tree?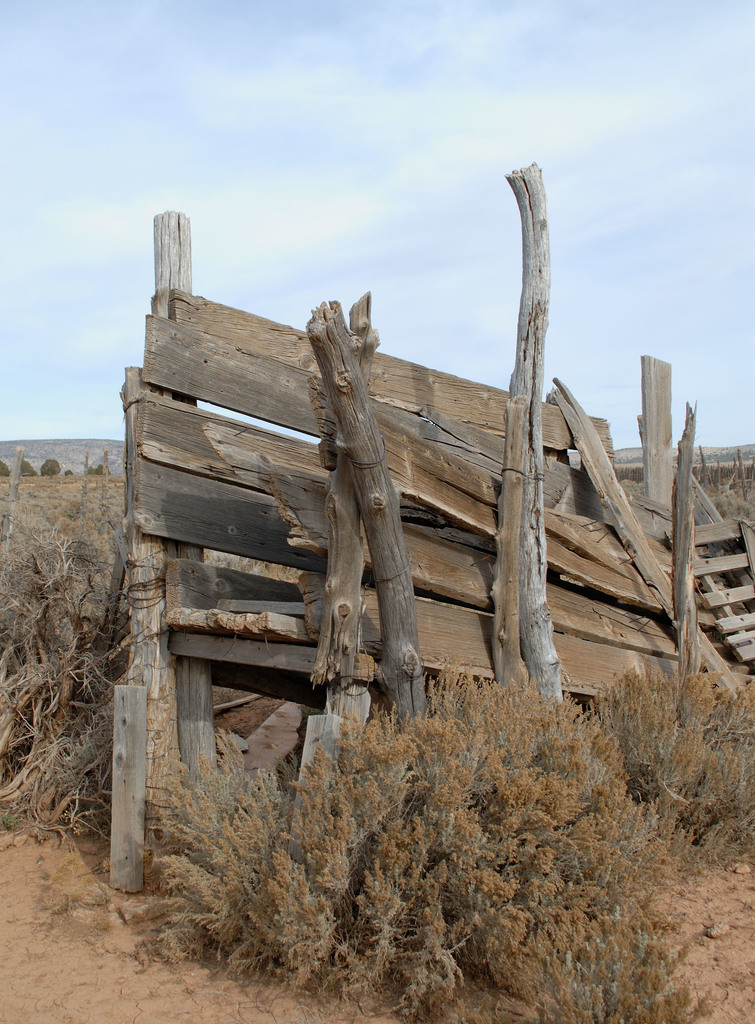
box(39, 456, 60, 474)
